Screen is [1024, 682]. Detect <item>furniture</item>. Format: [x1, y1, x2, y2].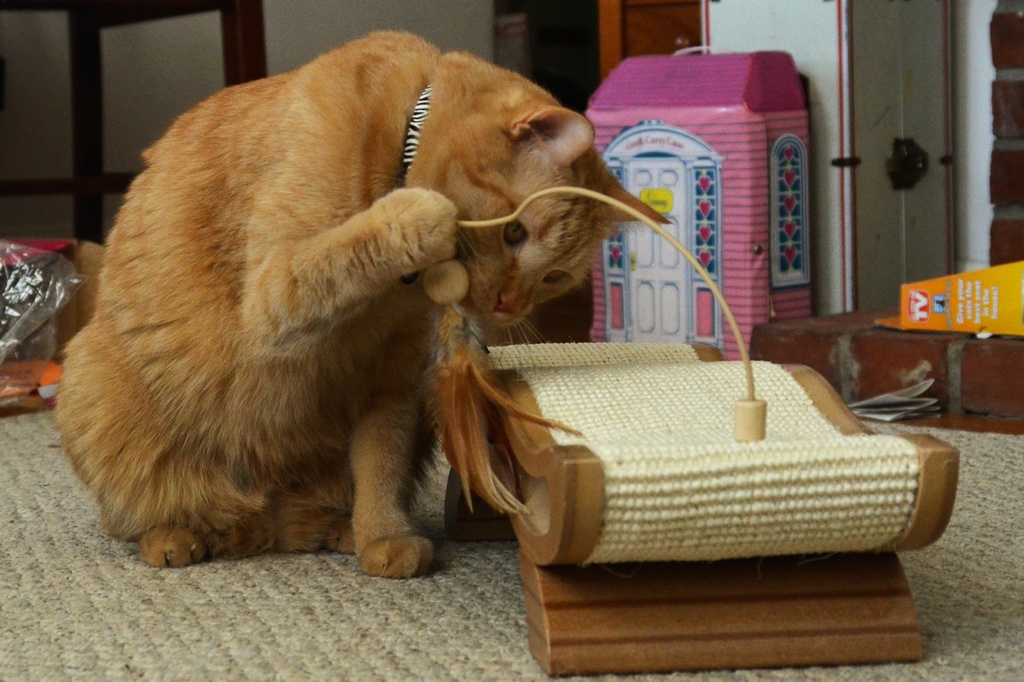
[0, 0, 273, 241].
